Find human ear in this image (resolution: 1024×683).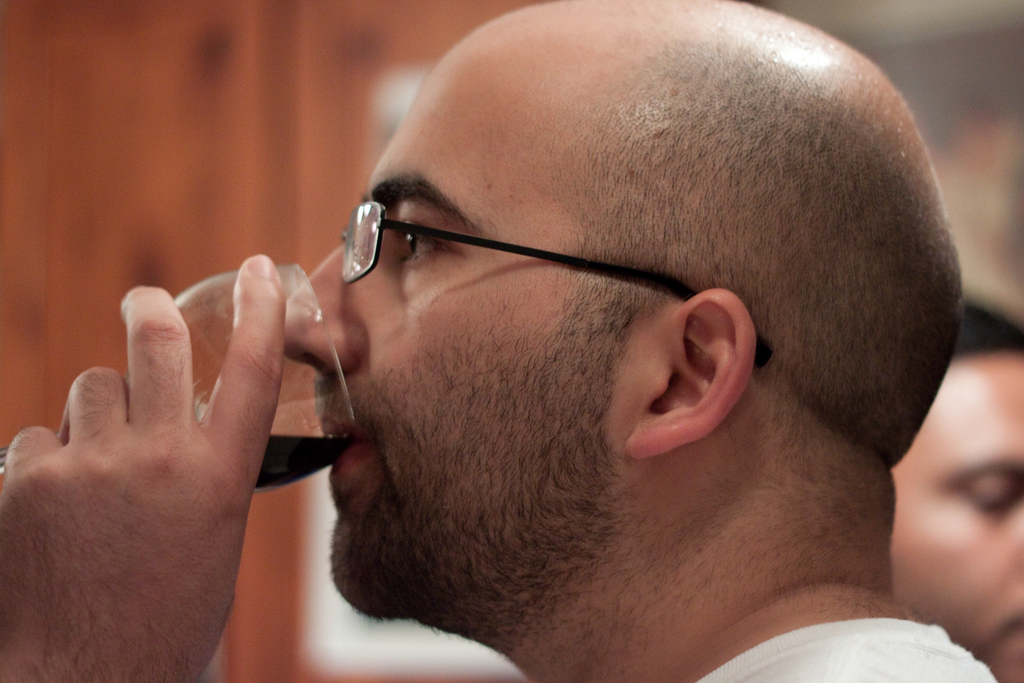
(626,285,760,457).
